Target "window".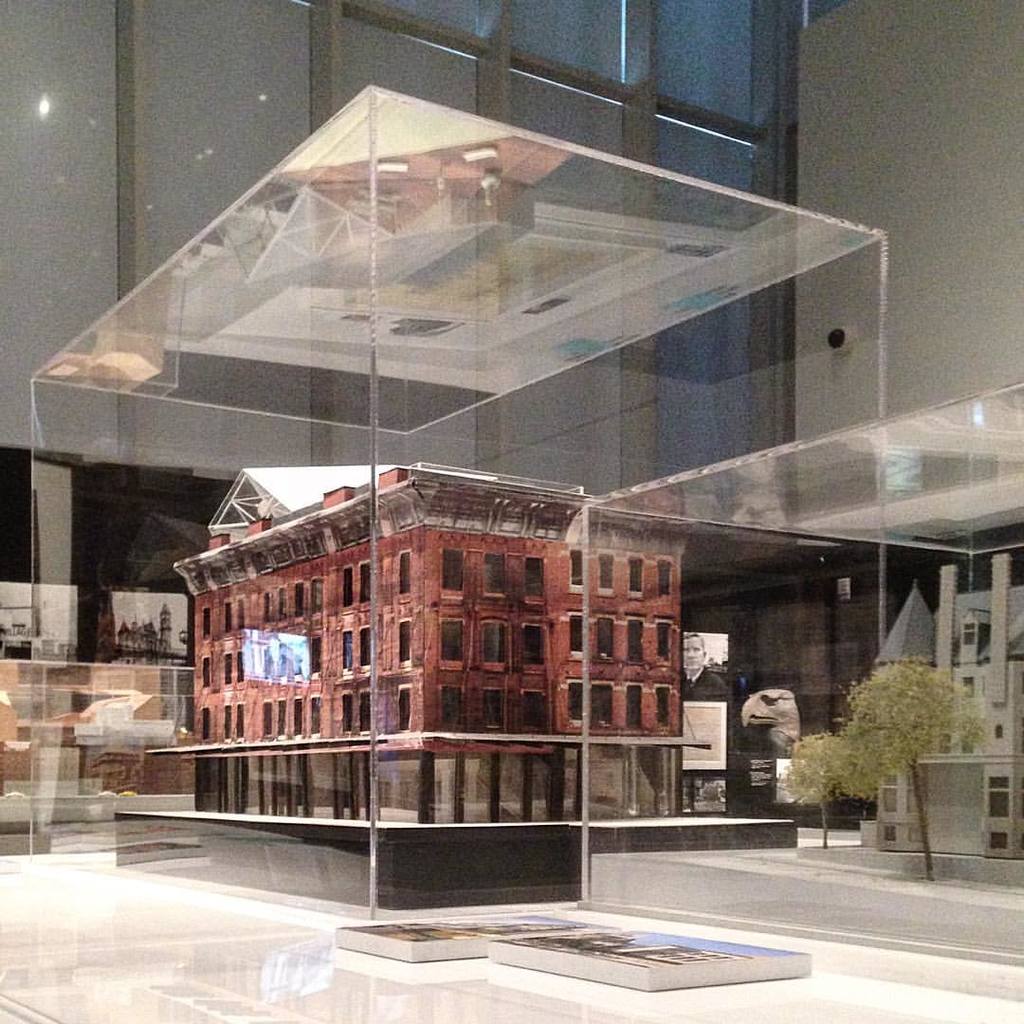
Target region: 260,643,272,689.
